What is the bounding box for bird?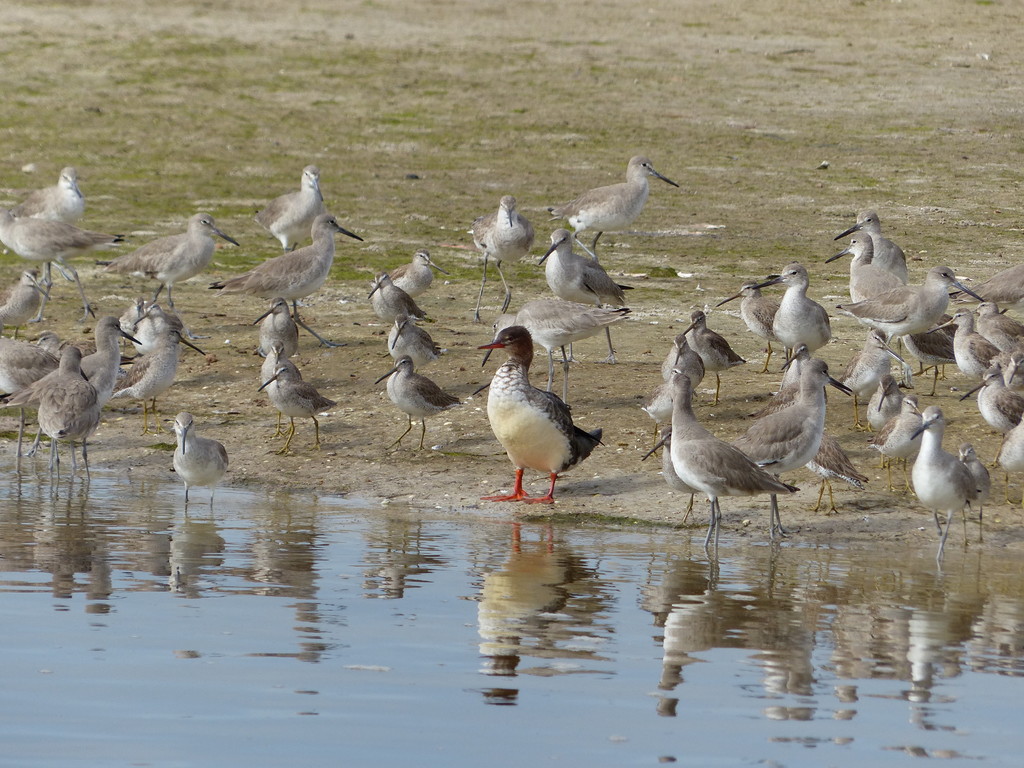
730/344/852/523.
